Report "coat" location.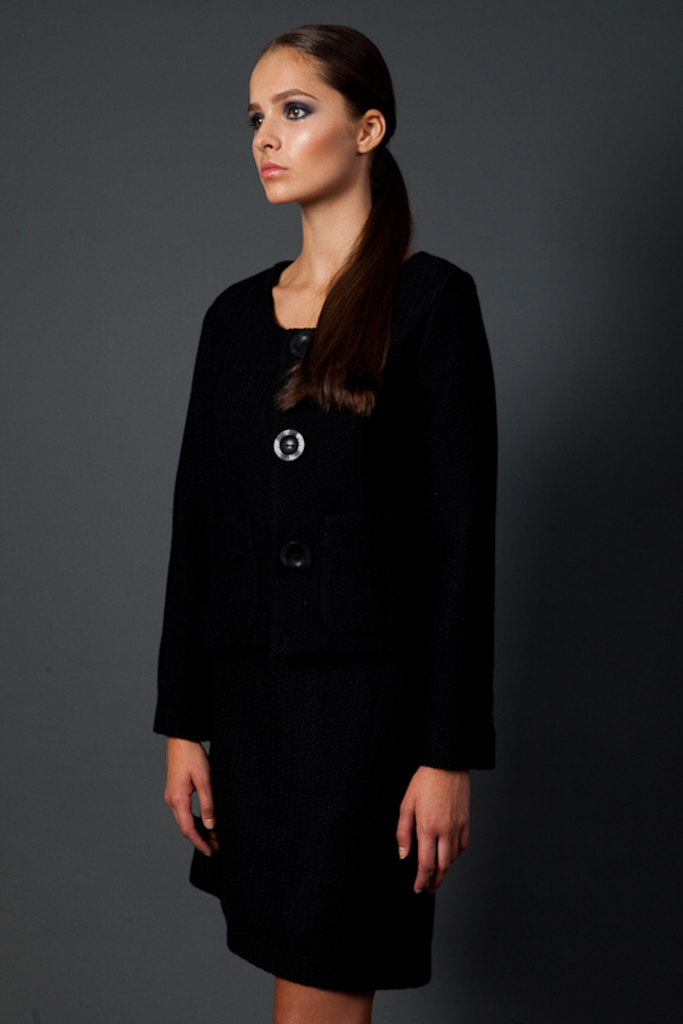
Report: <bbox>147, 135, 501, 963</bbox>.
